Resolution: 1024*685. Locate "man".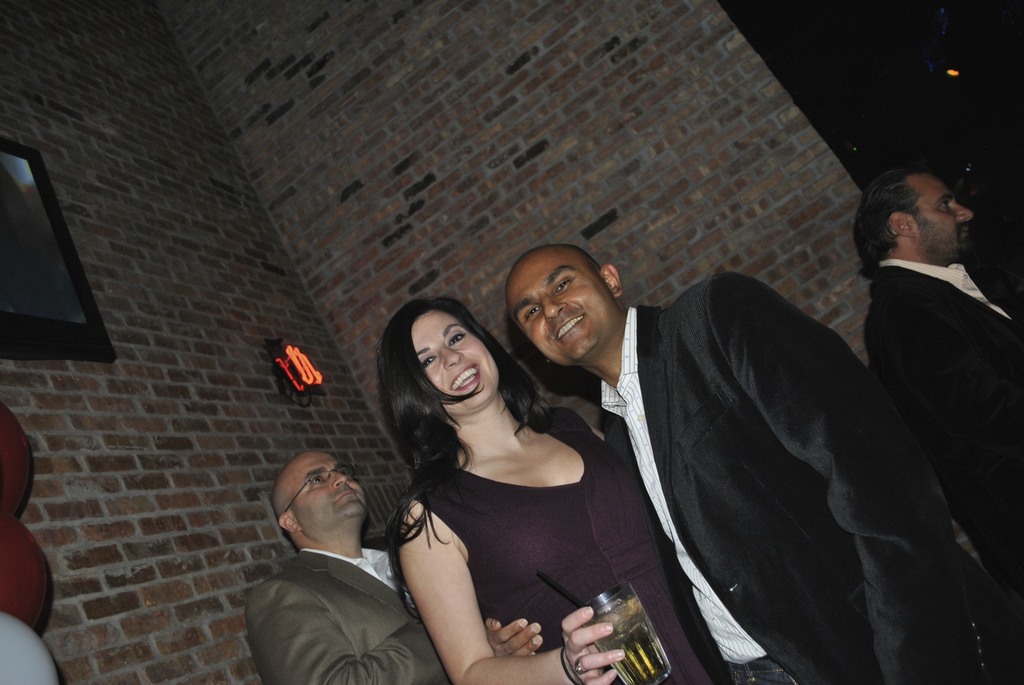
{"x1": 859, "y1": 168, "x2": 1023, "y2": 606}.
